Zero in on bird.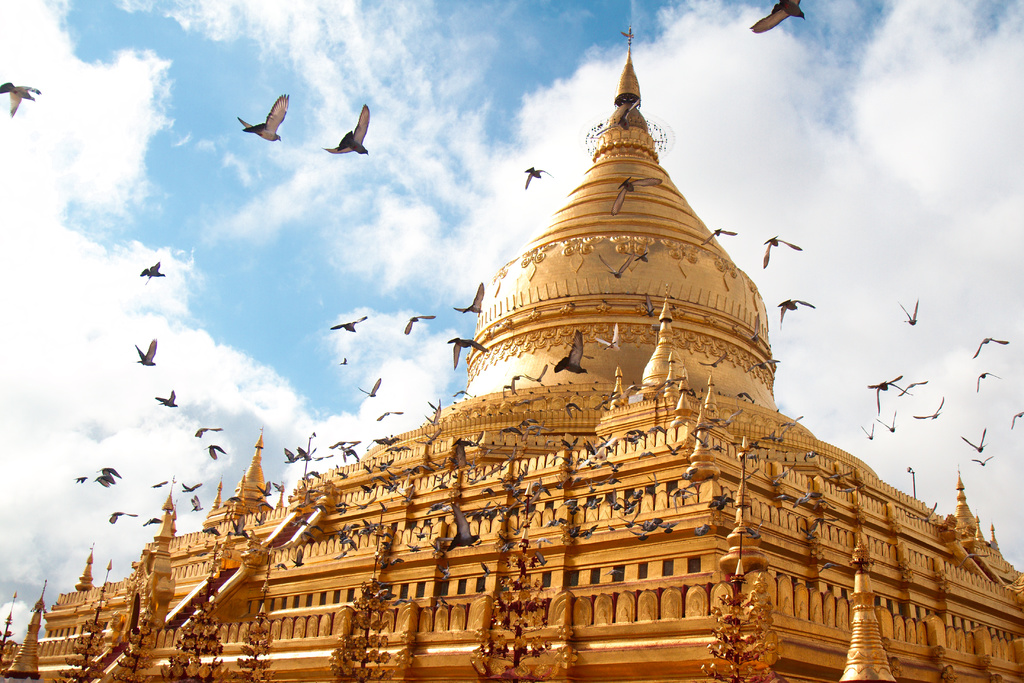
Zeroed in: (525, 164, 552, 186).
